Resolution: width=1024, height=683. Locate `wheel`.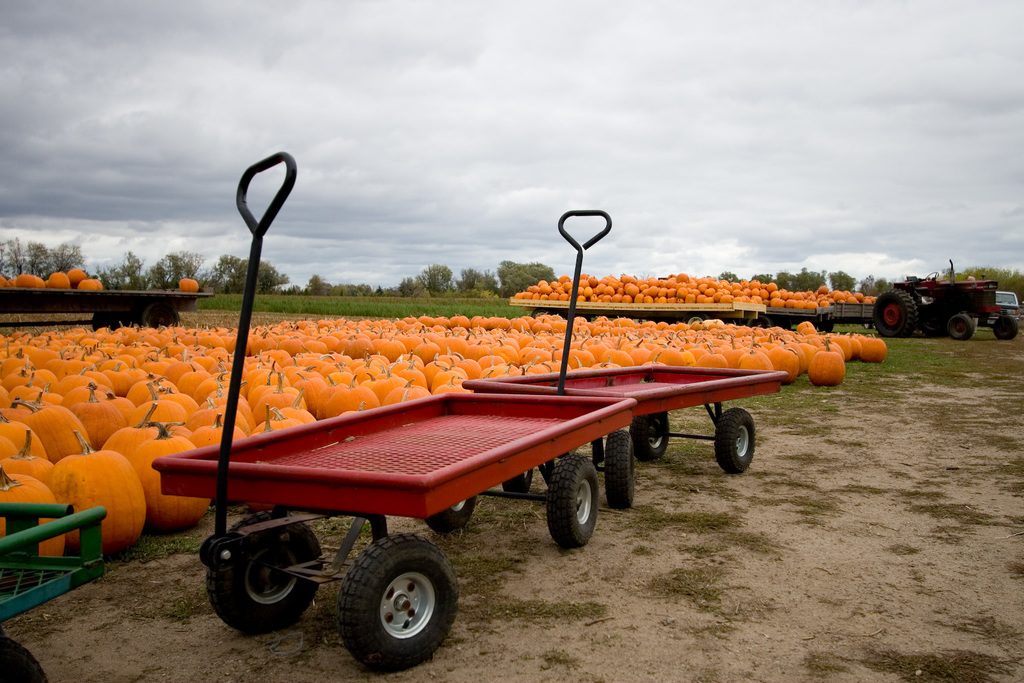
<box>426,498,473,533</box>.
